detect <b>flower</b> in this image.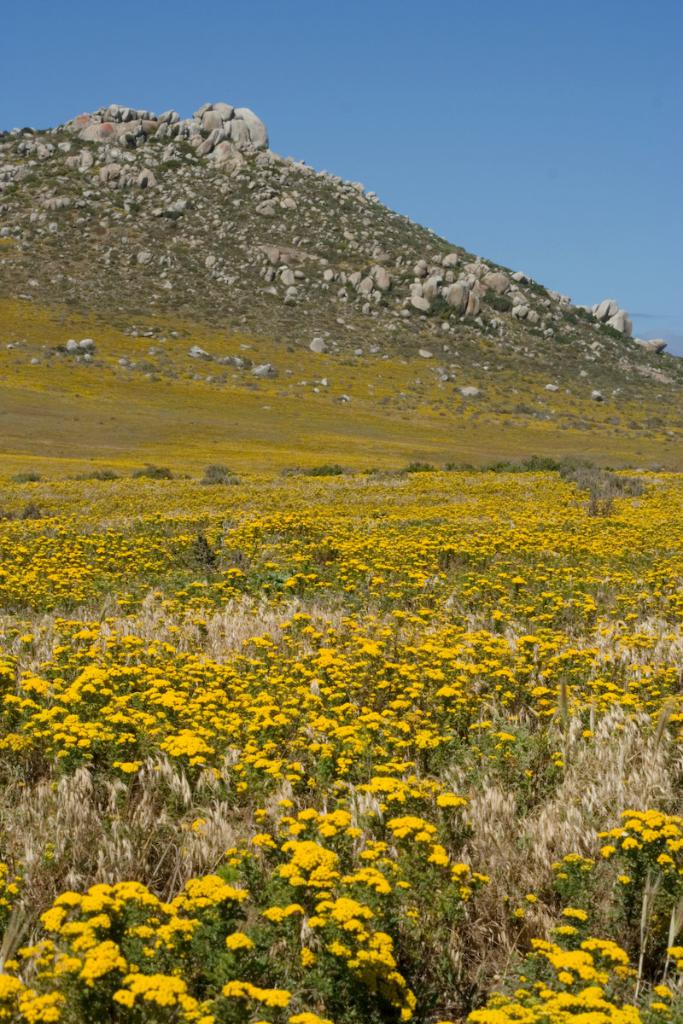
Detection: [225, 929, 254, 951].
